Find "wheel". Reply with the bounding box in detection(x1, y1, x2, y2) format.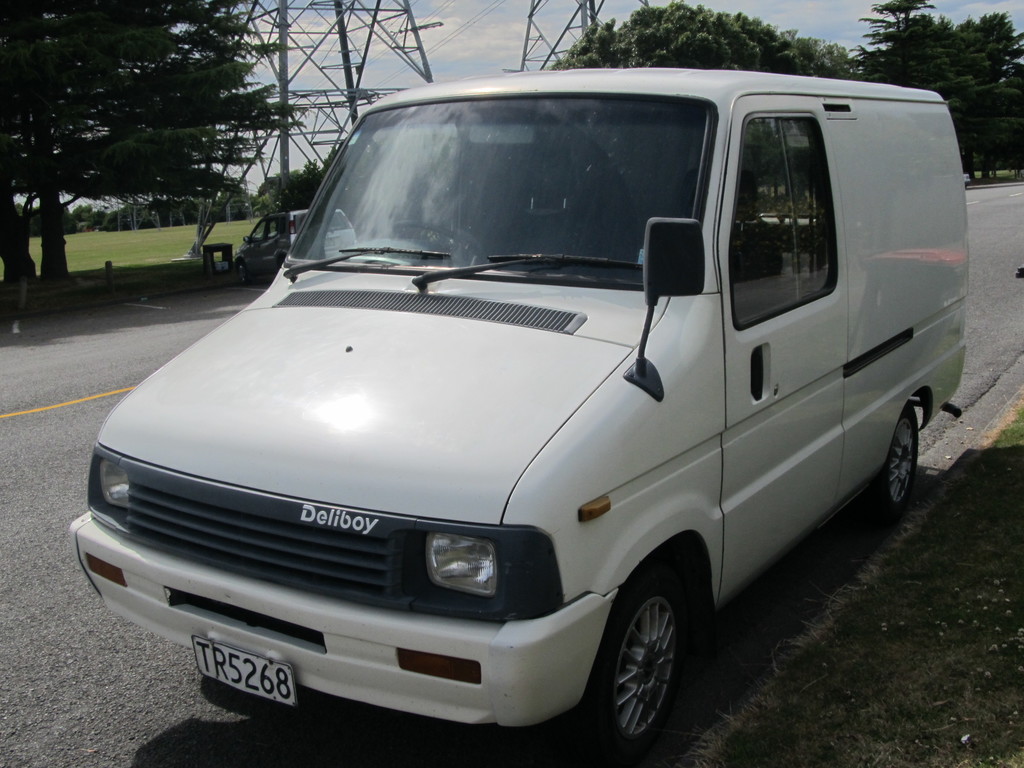
detection(388, 220, 484, 258).
